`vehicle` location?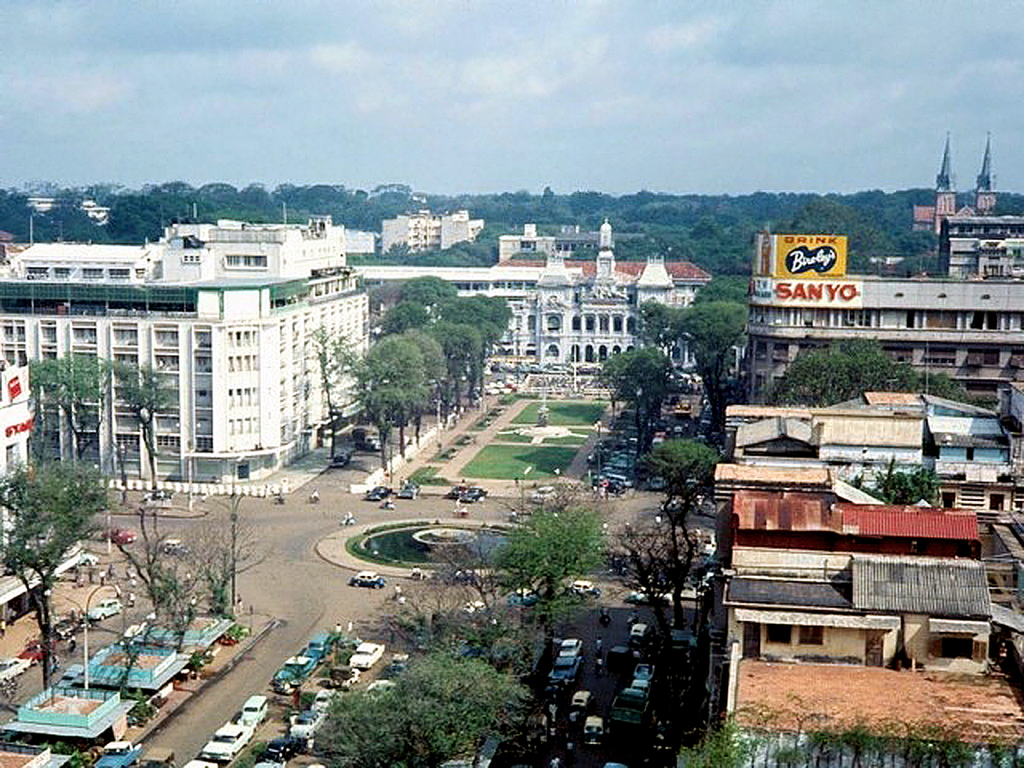
[x1=574, y1=685, x2=591, y2=721]
